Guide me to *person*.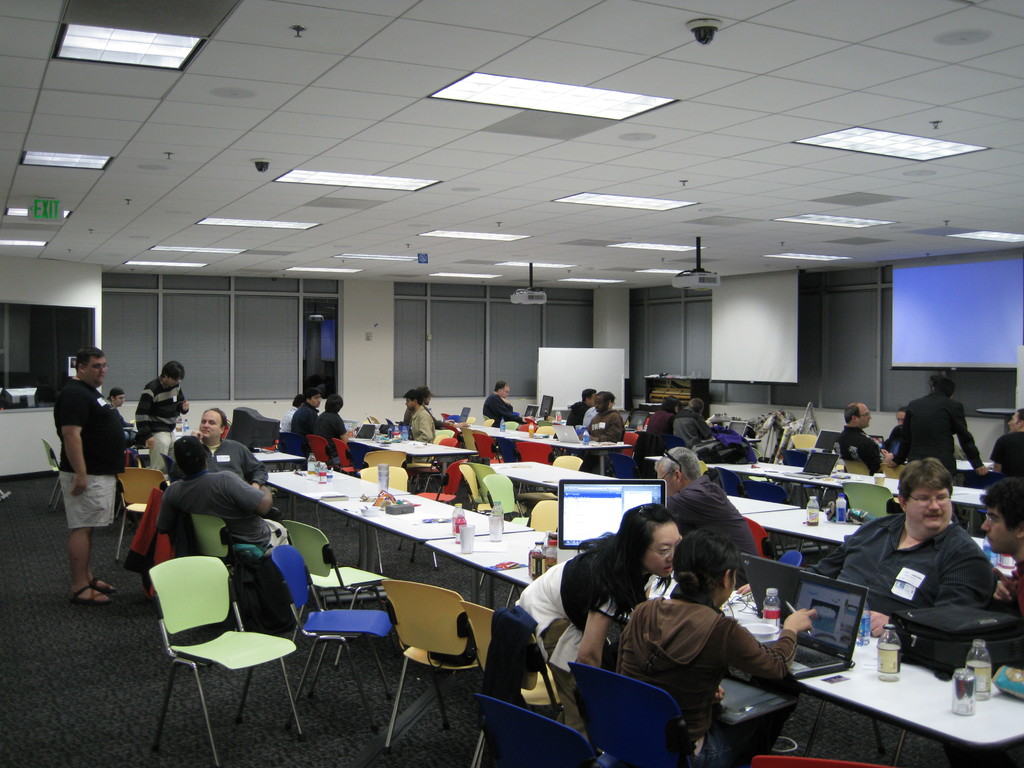
Guidance: 479:380:523:416.
